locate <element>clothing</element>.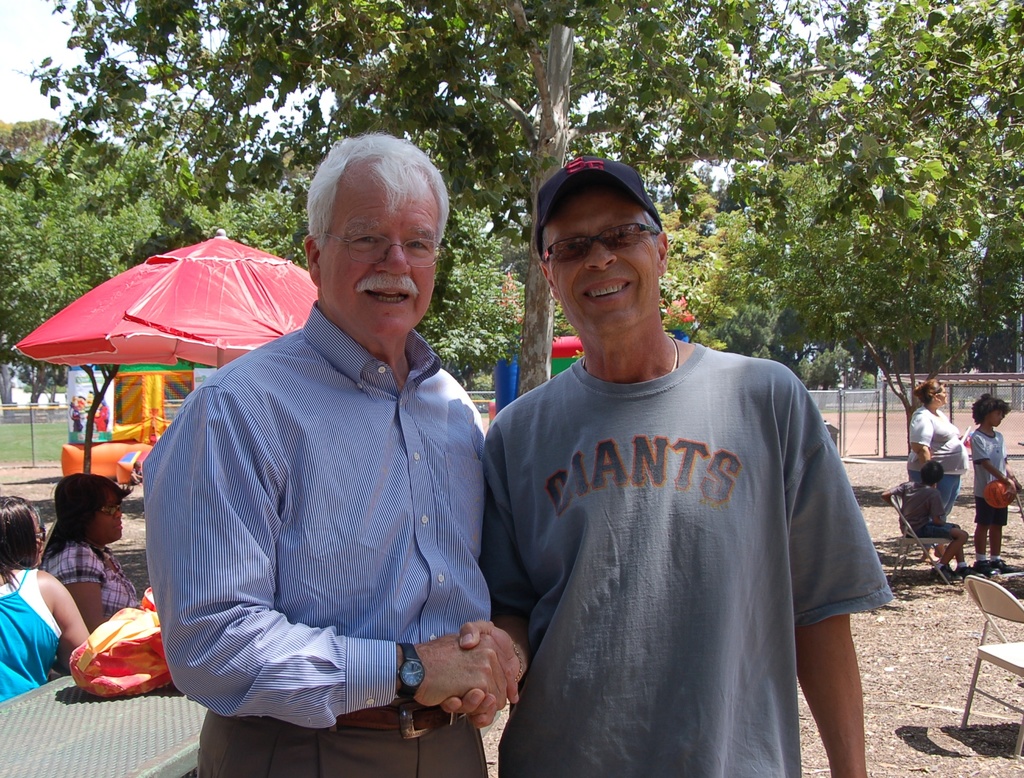
Bounding box: region(906, 405, 973, 514).
